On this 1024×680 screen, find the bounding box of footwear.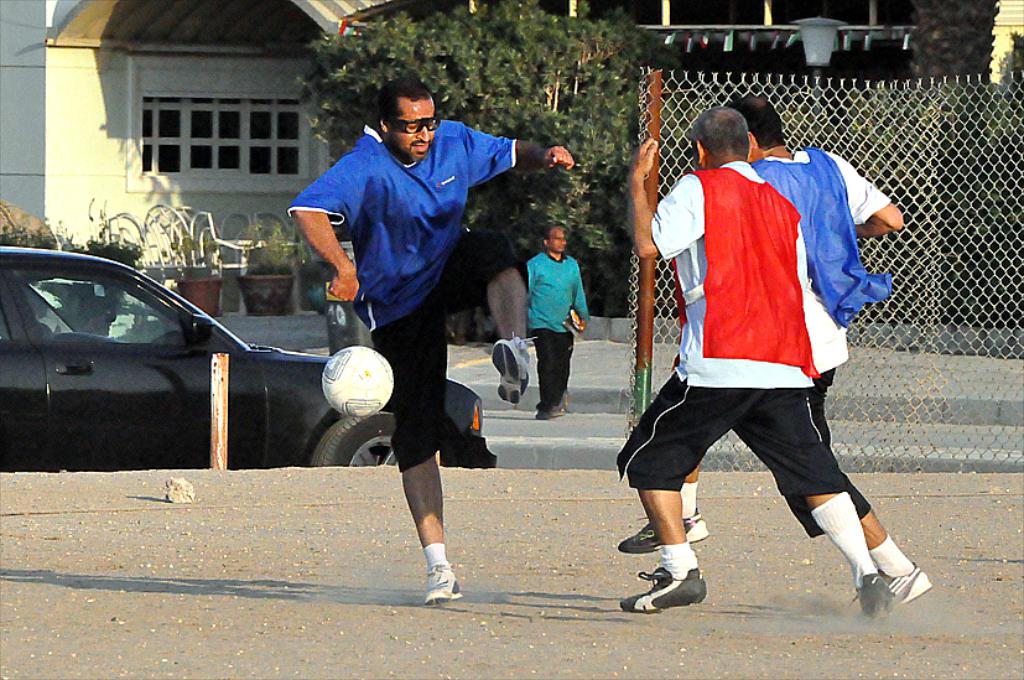
Bounding box: bbox(609, 565, 707, 614).
